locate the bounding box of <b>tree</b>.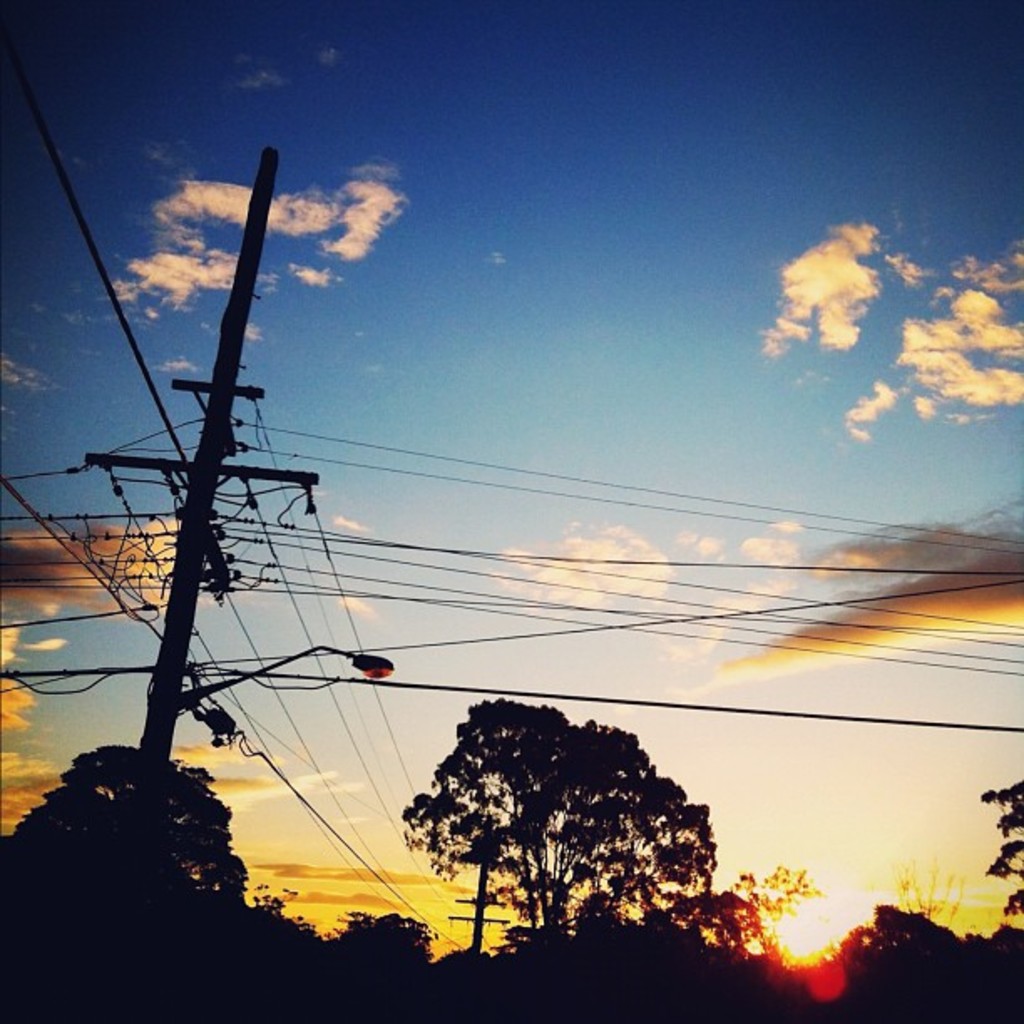
Bounding box: 333,912,430,974.
